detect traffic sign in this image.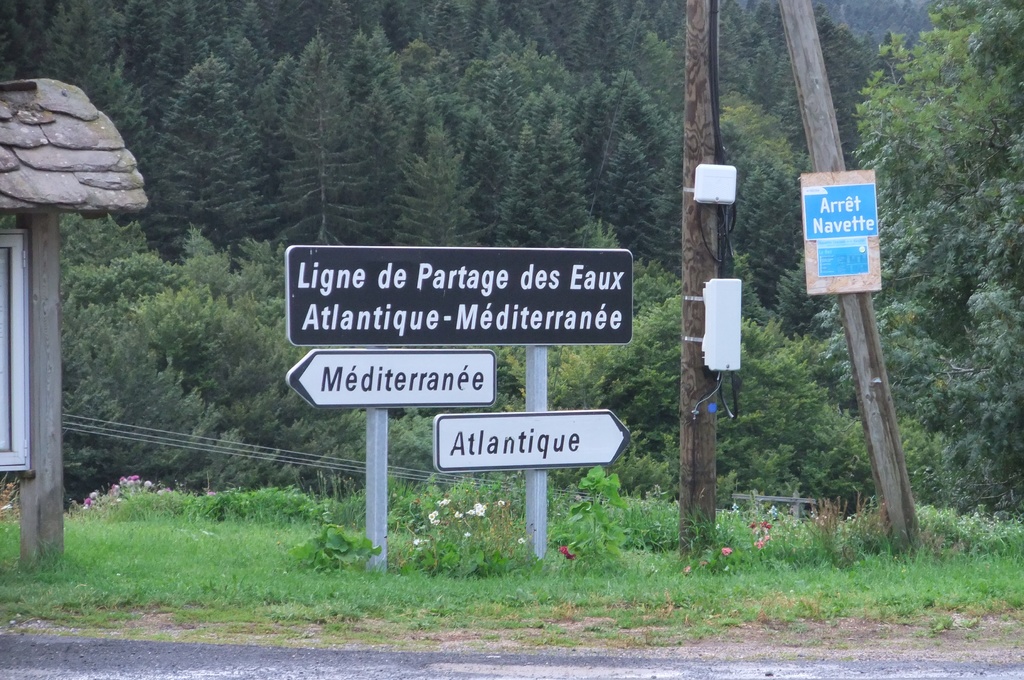
Detection: [left=283, top=349, right=493, bottom=410].
